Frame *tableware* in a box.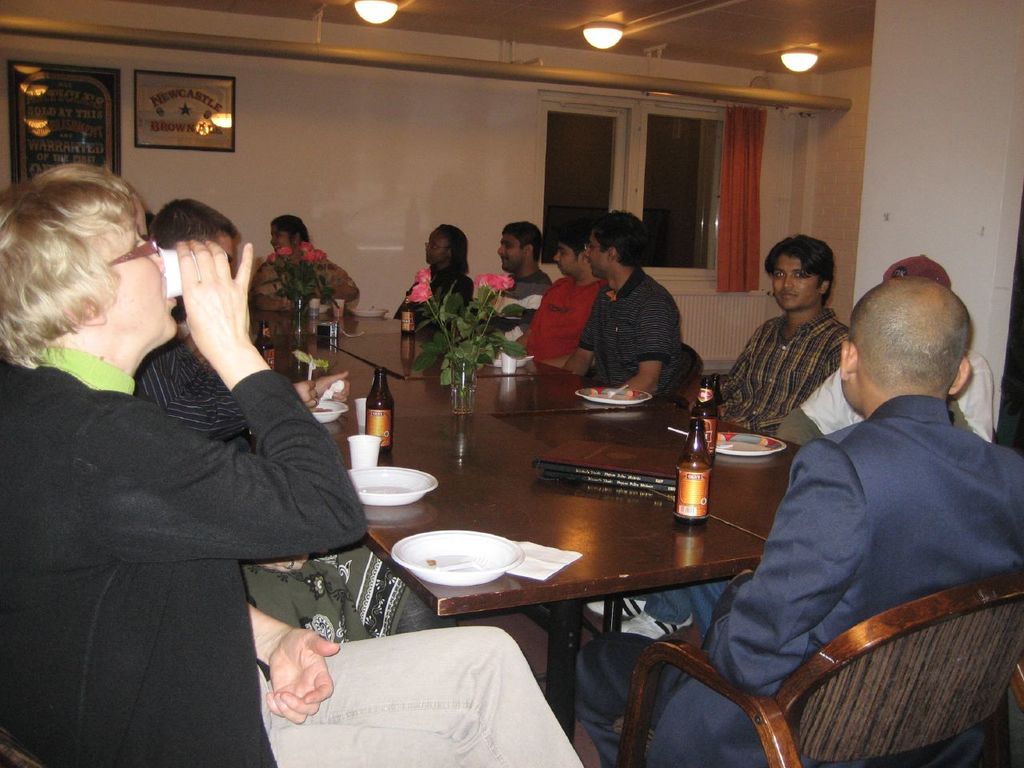
(430,550,495,579).
